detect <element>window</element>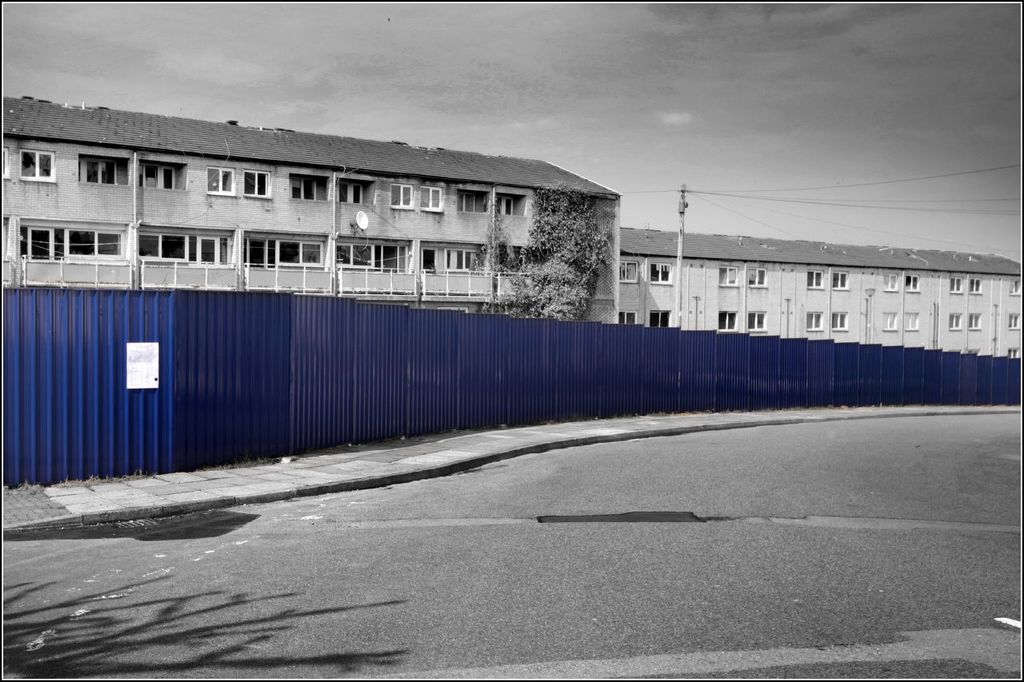
1010, 348, 1019, 360
